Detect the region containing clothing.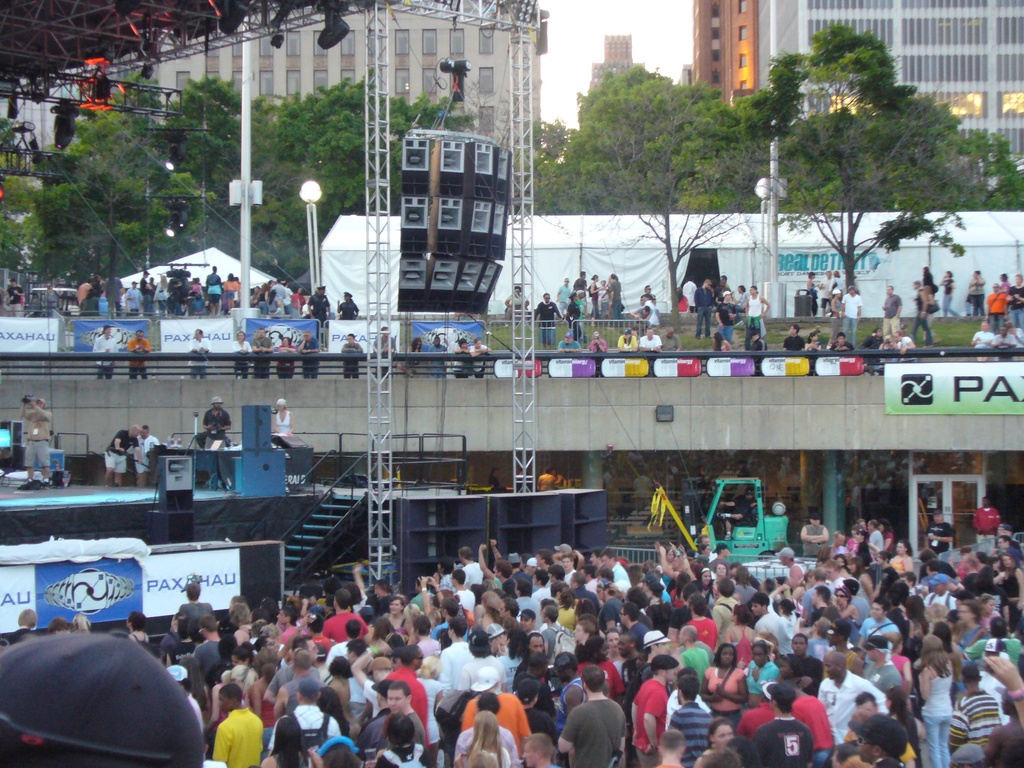
[left=410, top=590, right=433, bottom=610].
